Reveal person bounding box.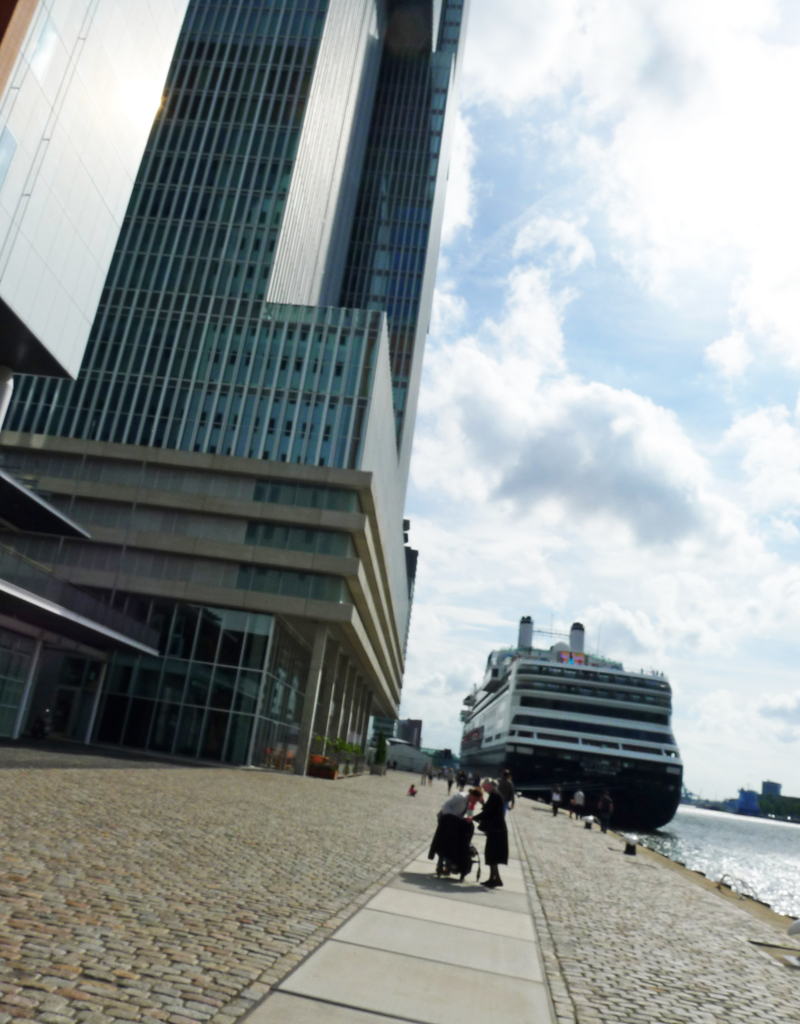
Revealed: {"x1": 438, "y1": 773, "x2": 481, "y2": 888}.
